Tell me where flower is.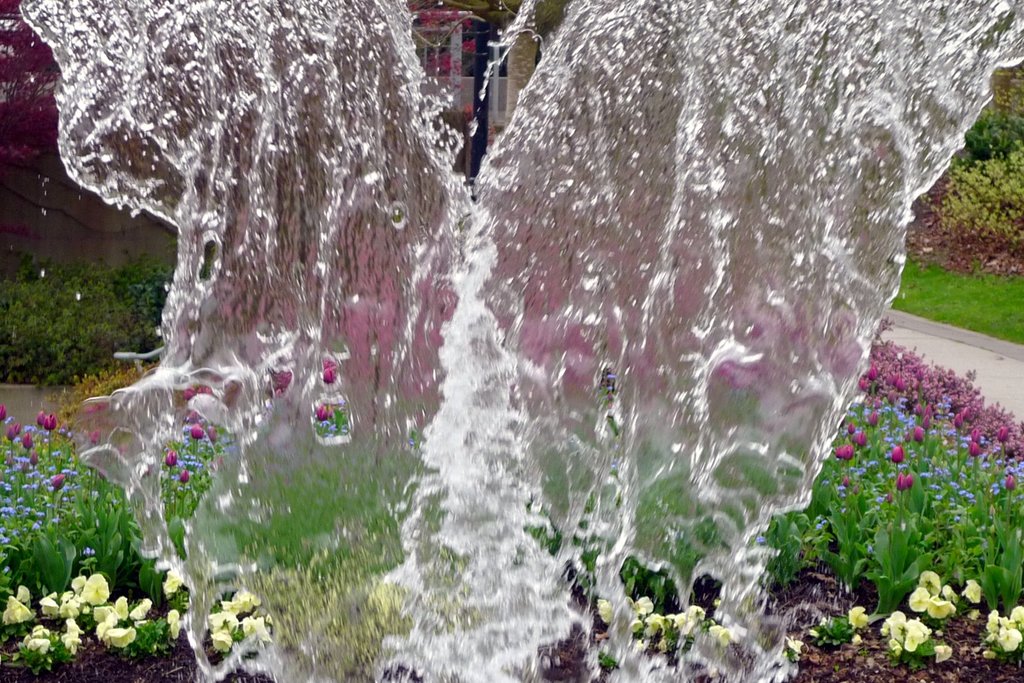
flower is at box(972, 430, 982, 441).
